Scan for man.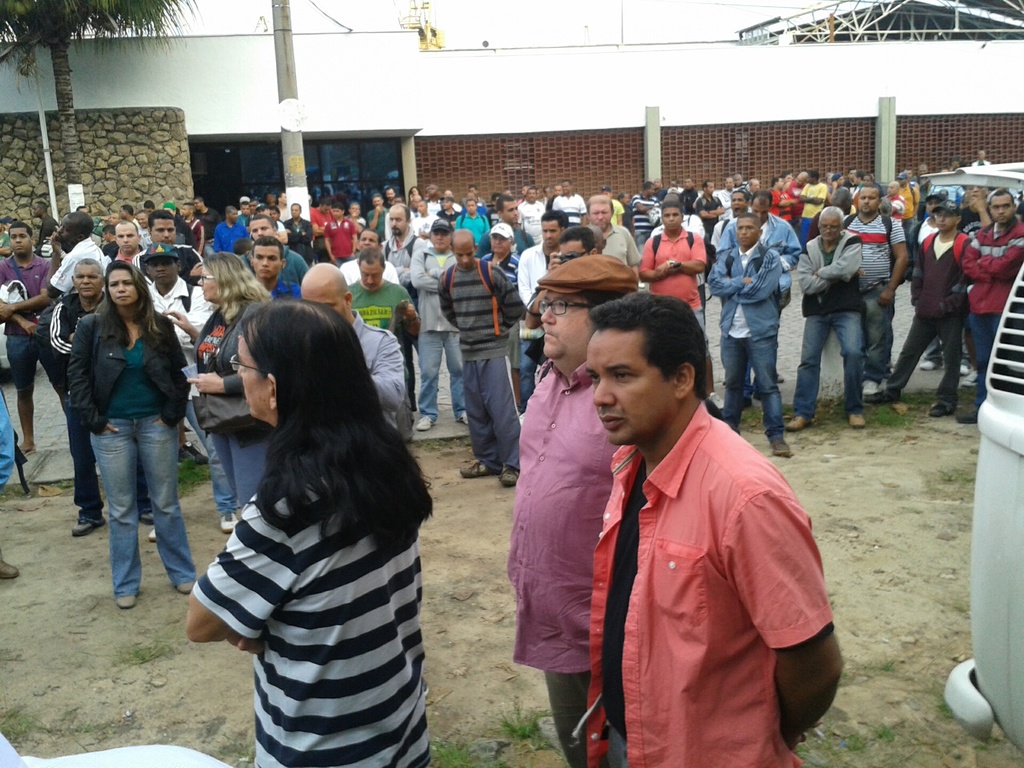
Scan result: {"x1": 886, "y1": 182, "x2": 905, "y2": 225}.
